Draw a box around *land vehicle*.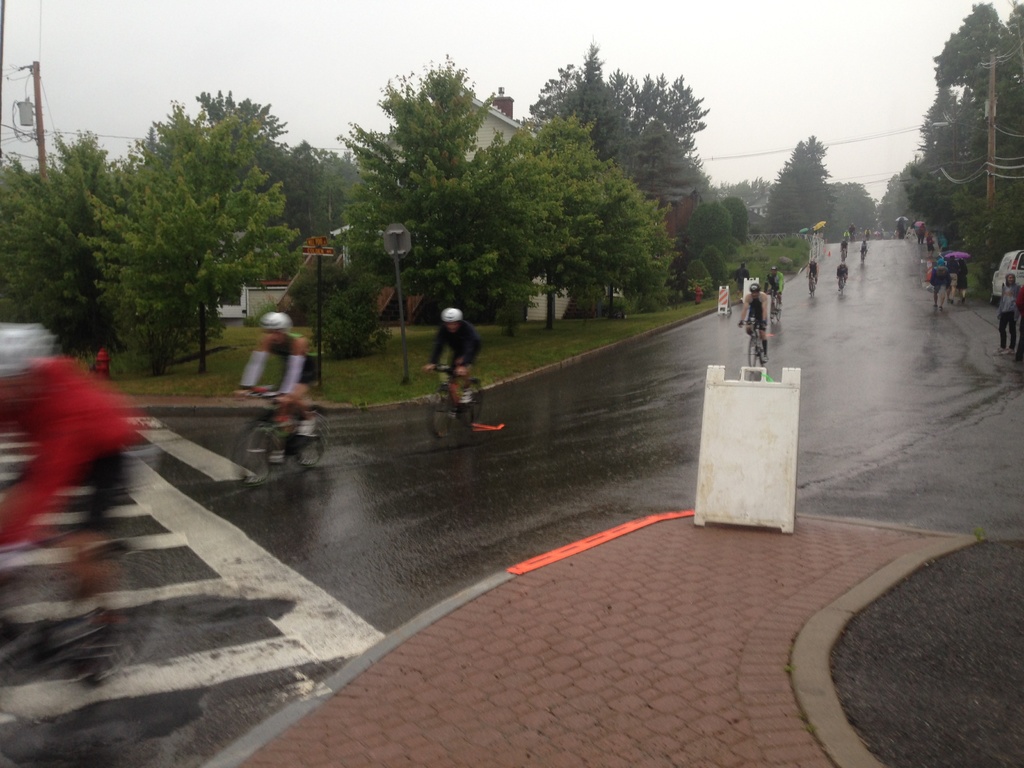
746,314,773,367.
